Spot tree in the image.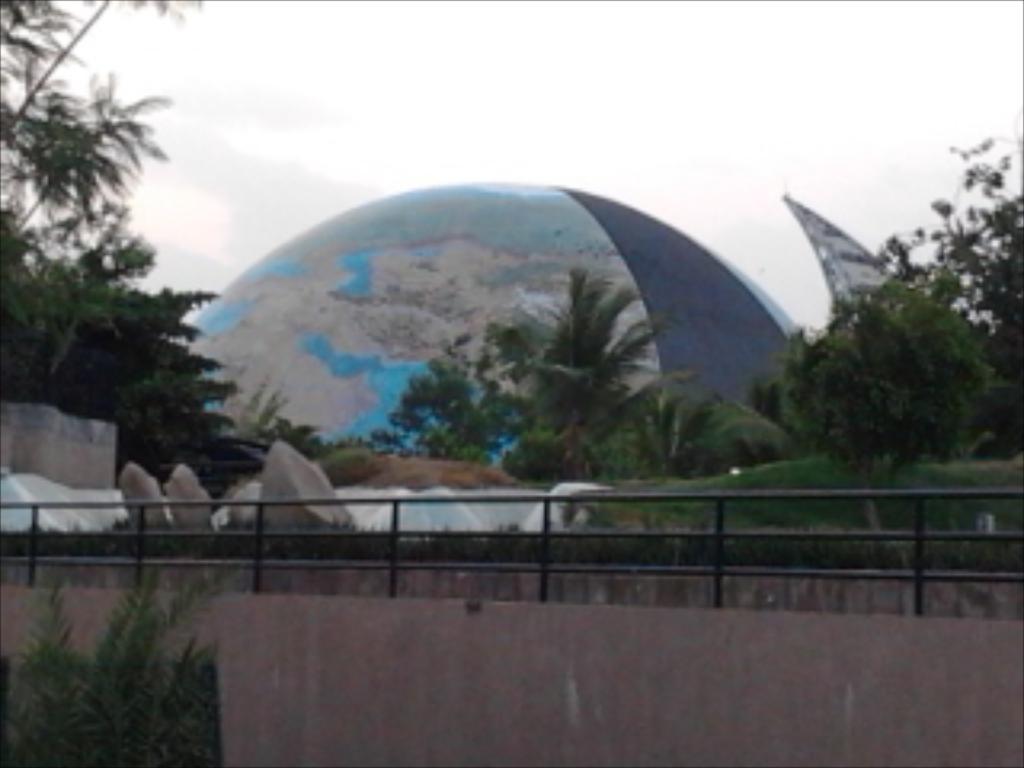
tree found at box(778, 243, 992, 467).
